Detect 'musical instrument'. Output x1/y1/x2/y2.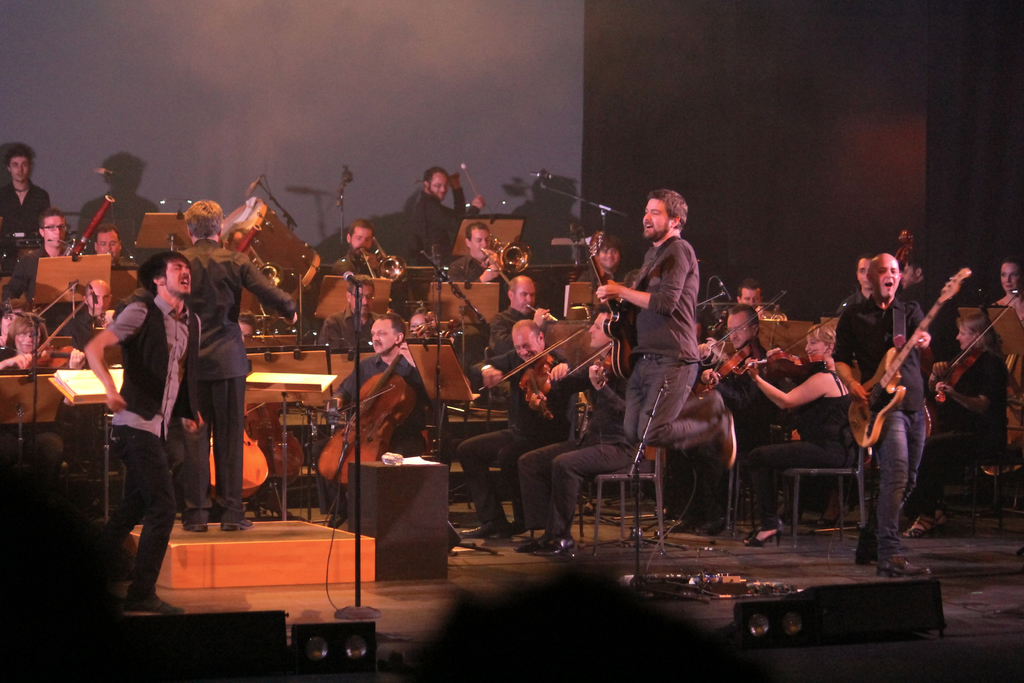
746/314/845/398.
